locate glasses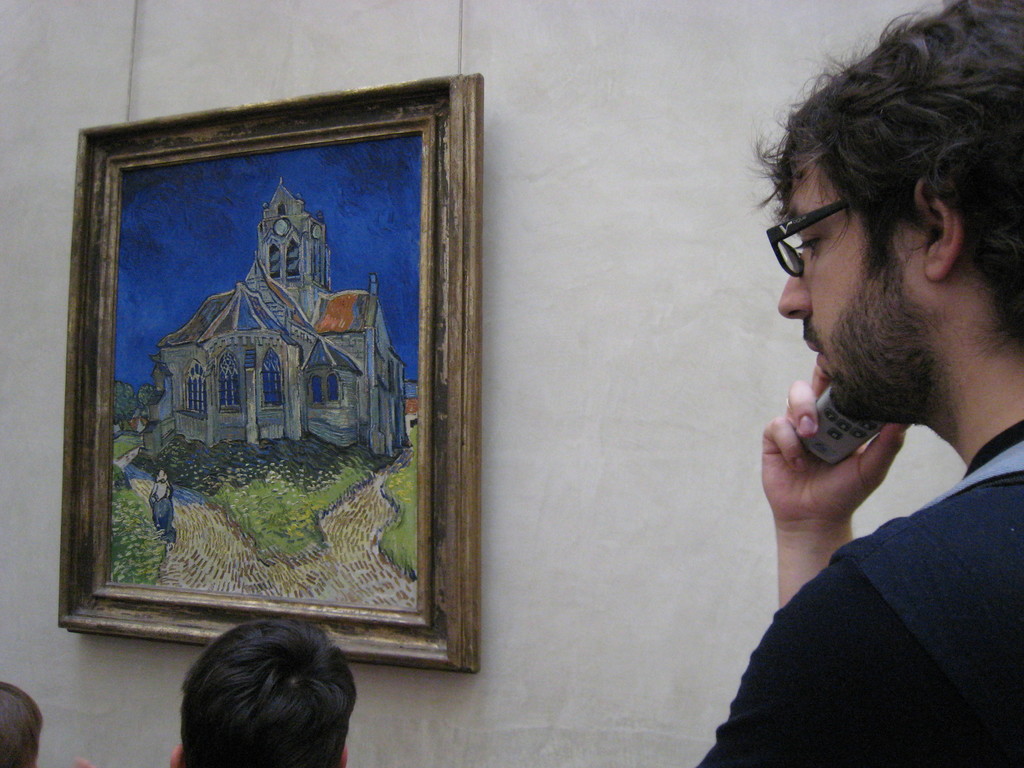
box=[765, 201, 857, 276]
